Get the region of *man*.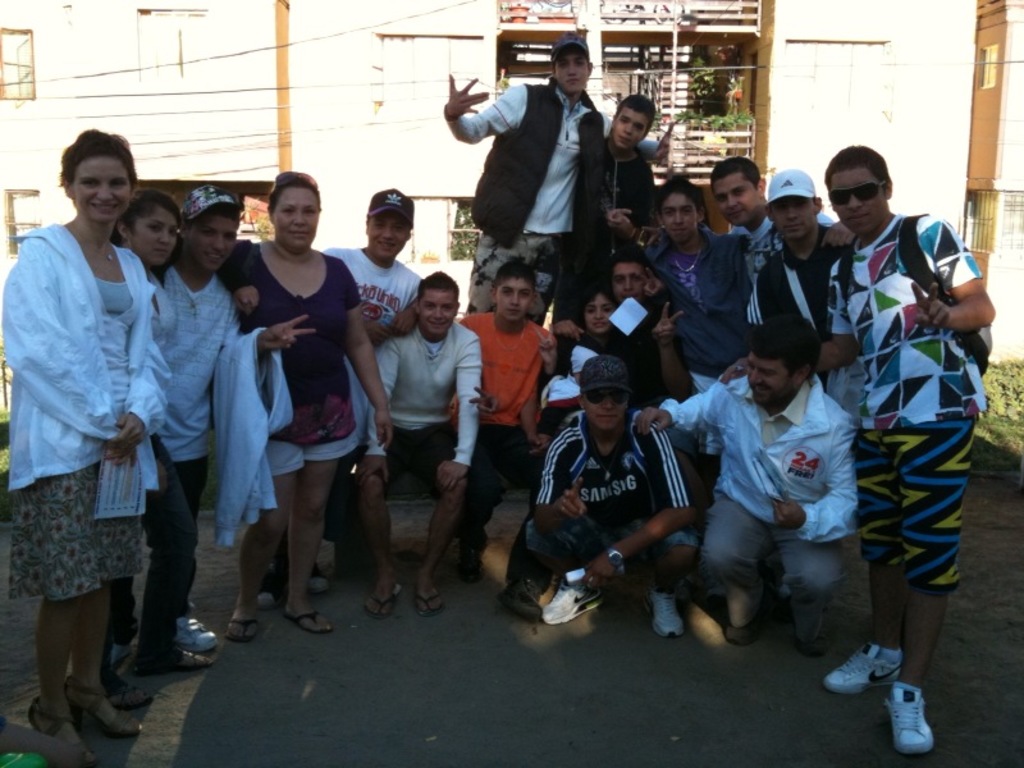
<bbox>324, 183, 421, 444</bbox>.
